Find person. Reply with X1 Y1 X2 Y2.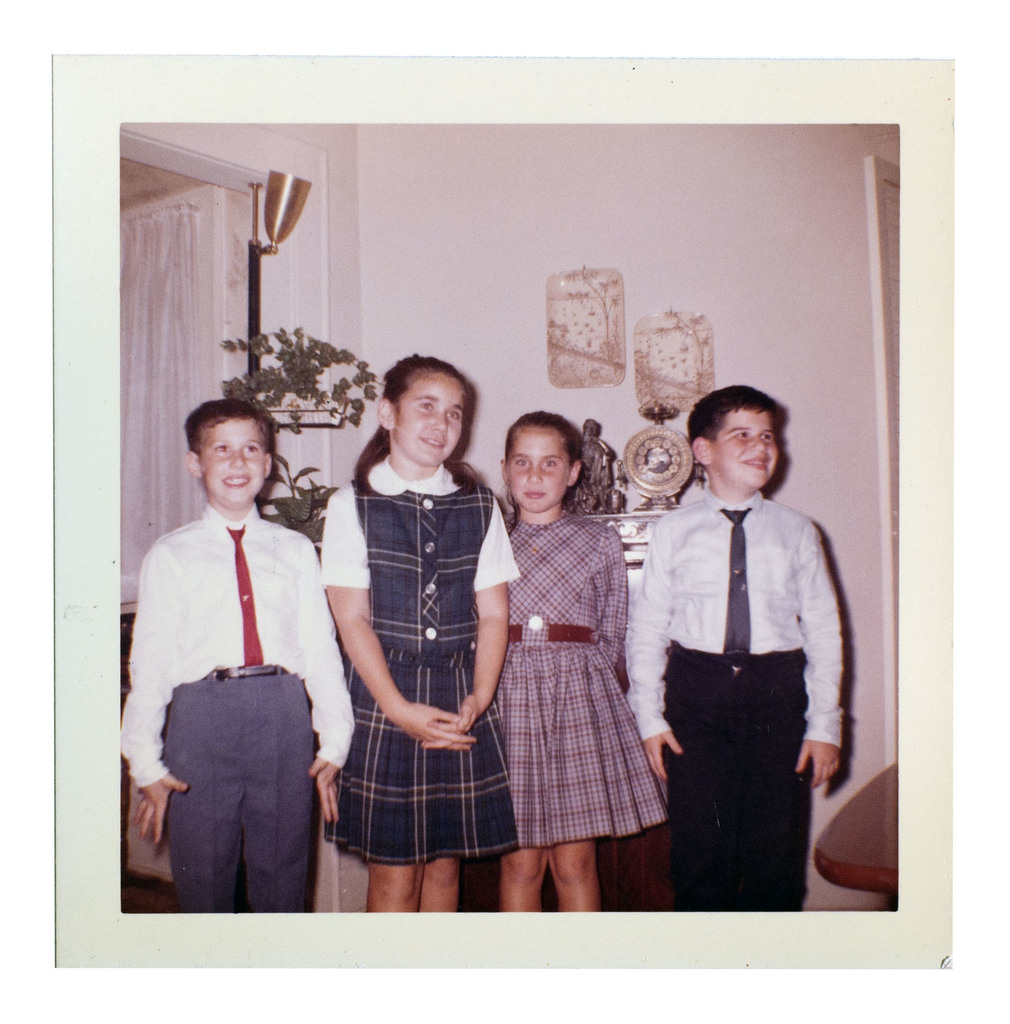
509 410 668 909.
